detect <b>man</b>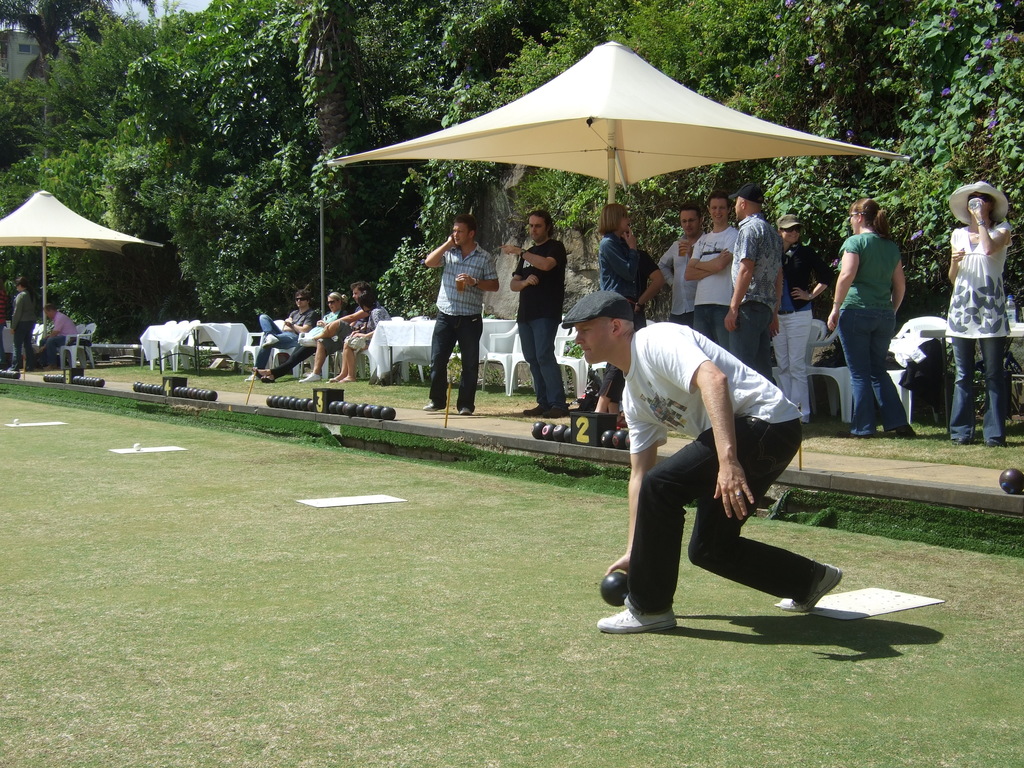
box(604, 271, 824, 637)
